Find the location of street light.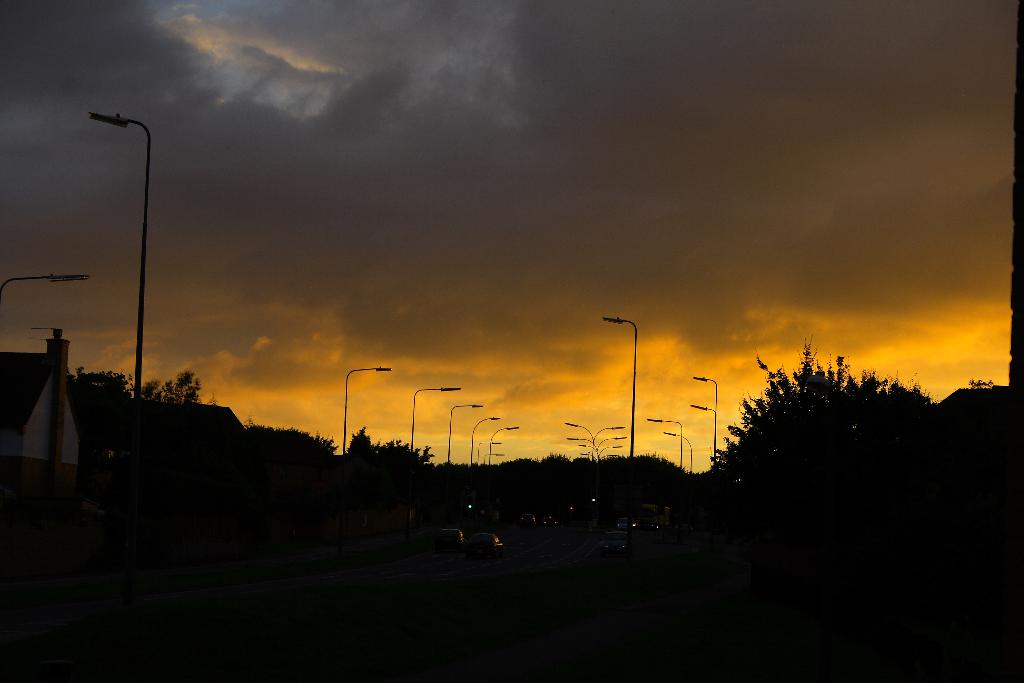
Location: 694, 378, 714, 462.
